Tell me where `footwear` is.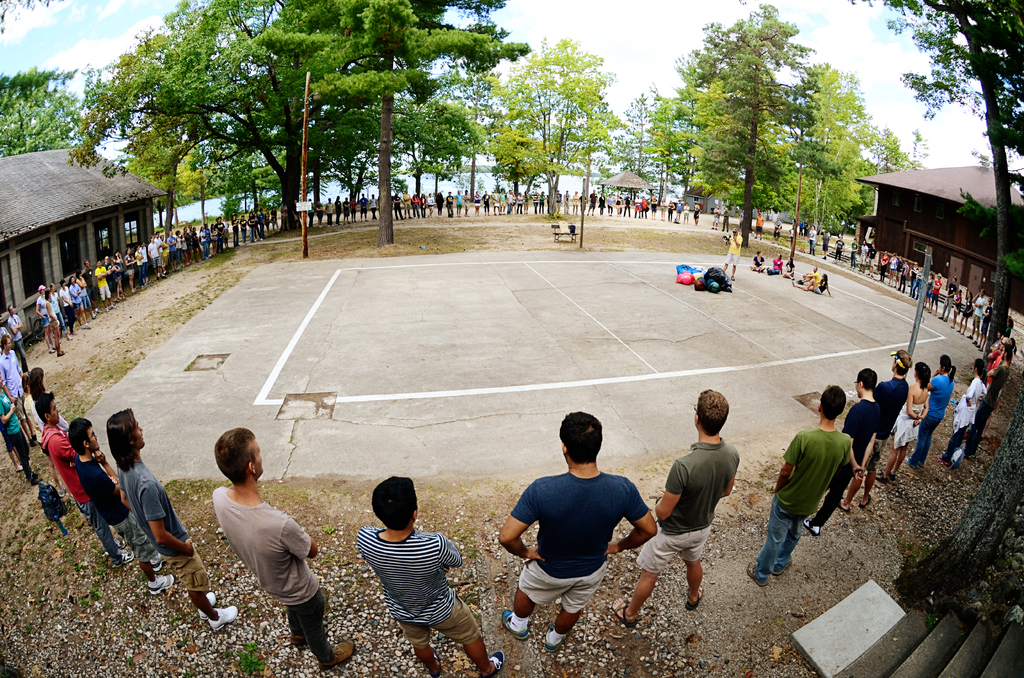
`footwear` is at detection(107, 305, 116, 309).
